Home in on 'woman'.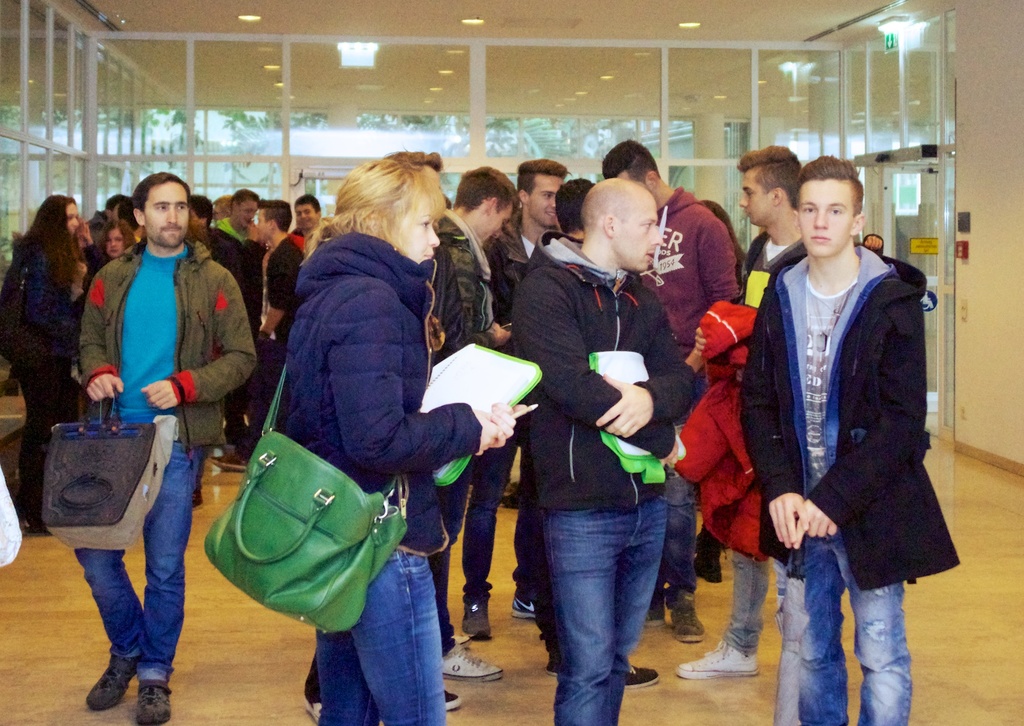
Homed in at bbox=[285, 156, 531, 725].
